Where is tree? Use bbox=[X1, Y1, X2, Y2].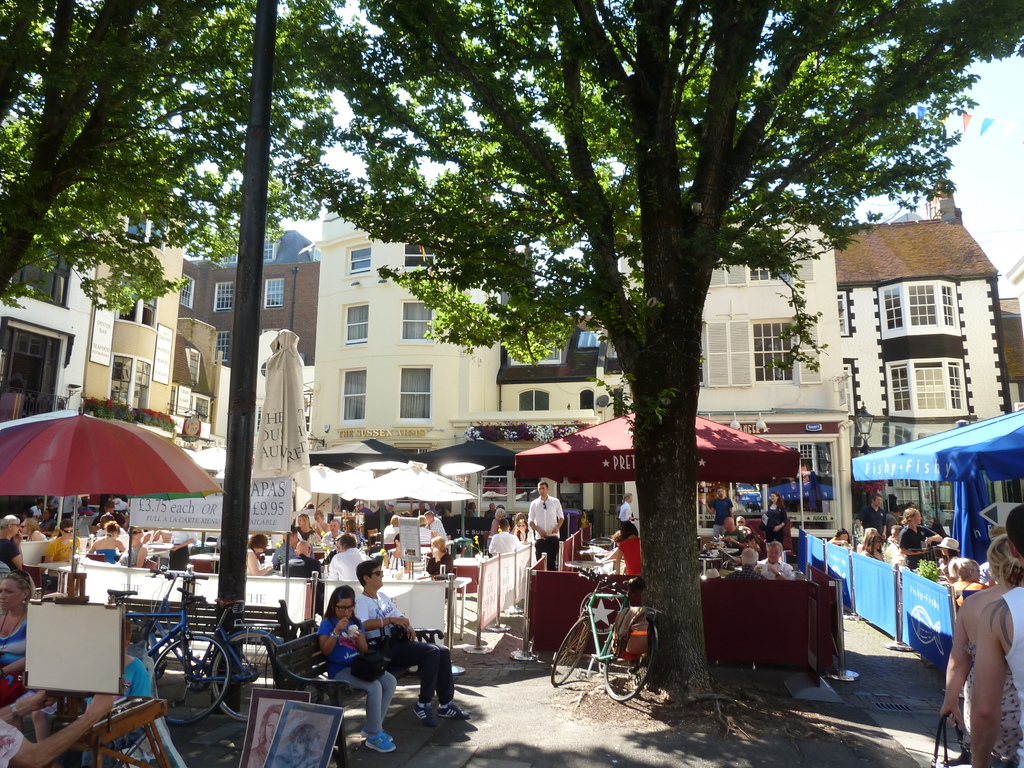
bbox=[145, 9, 998, 662].
